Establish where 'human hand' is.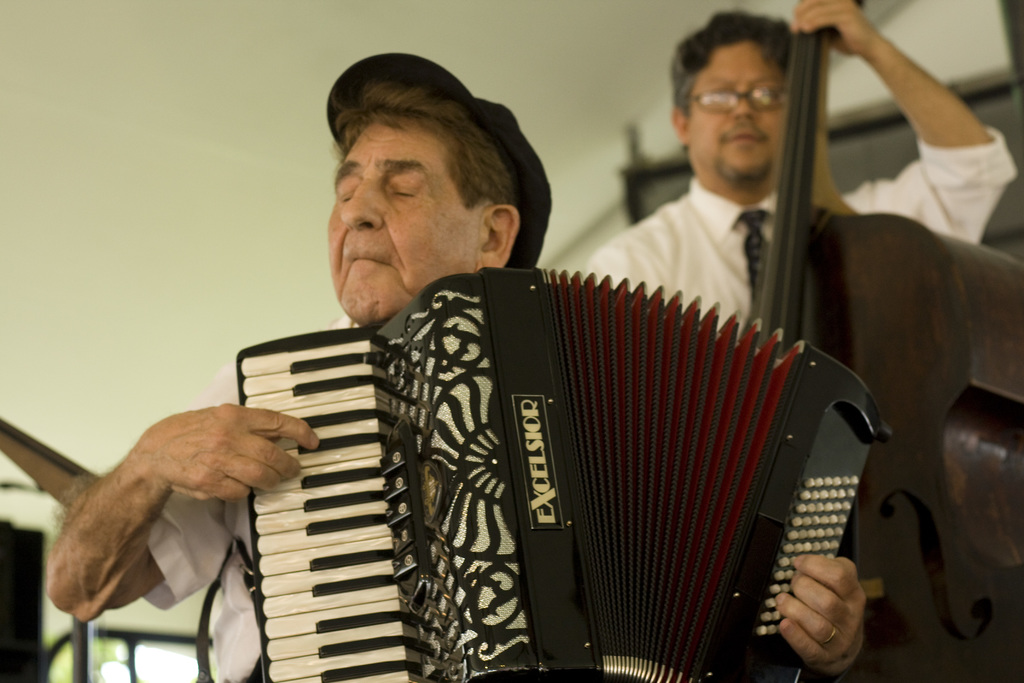
Established at 124, 399, 321, 504.
